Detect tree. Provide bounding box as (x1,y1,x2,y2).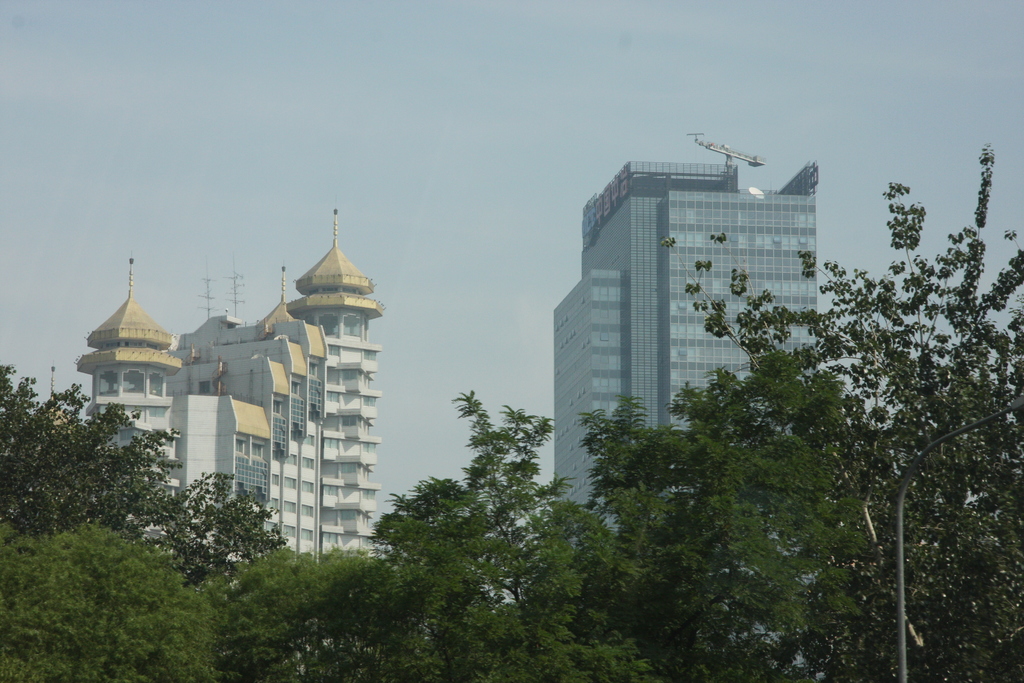
(375,388,656,682).
